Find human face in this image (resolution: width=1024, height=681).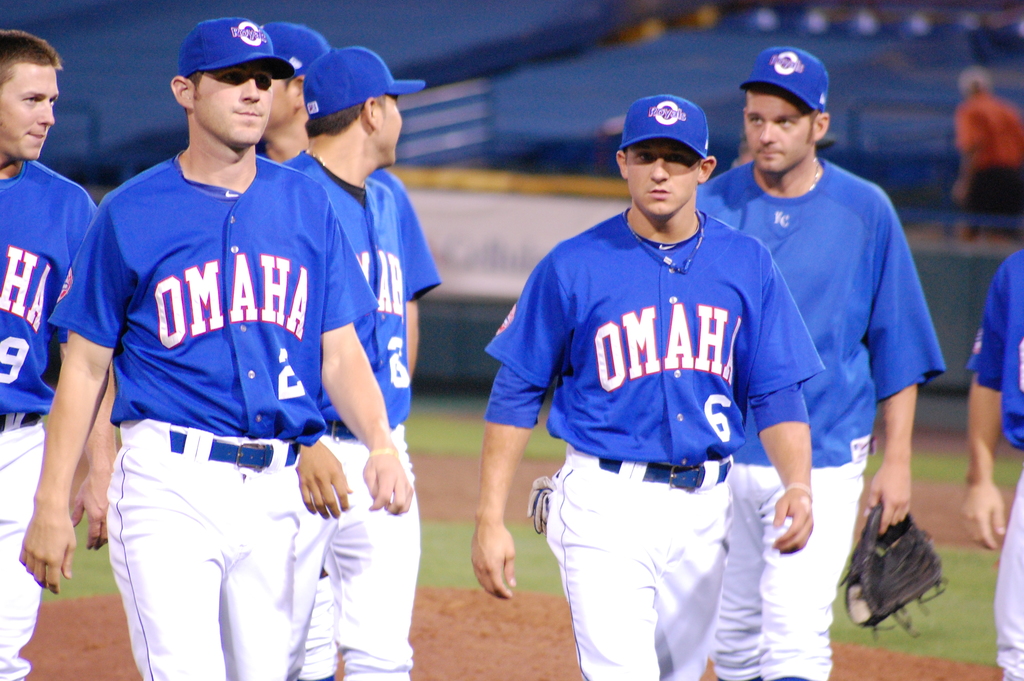
{"x1": 191, "y1": 60, "x2": 273, "y2": 147}.
